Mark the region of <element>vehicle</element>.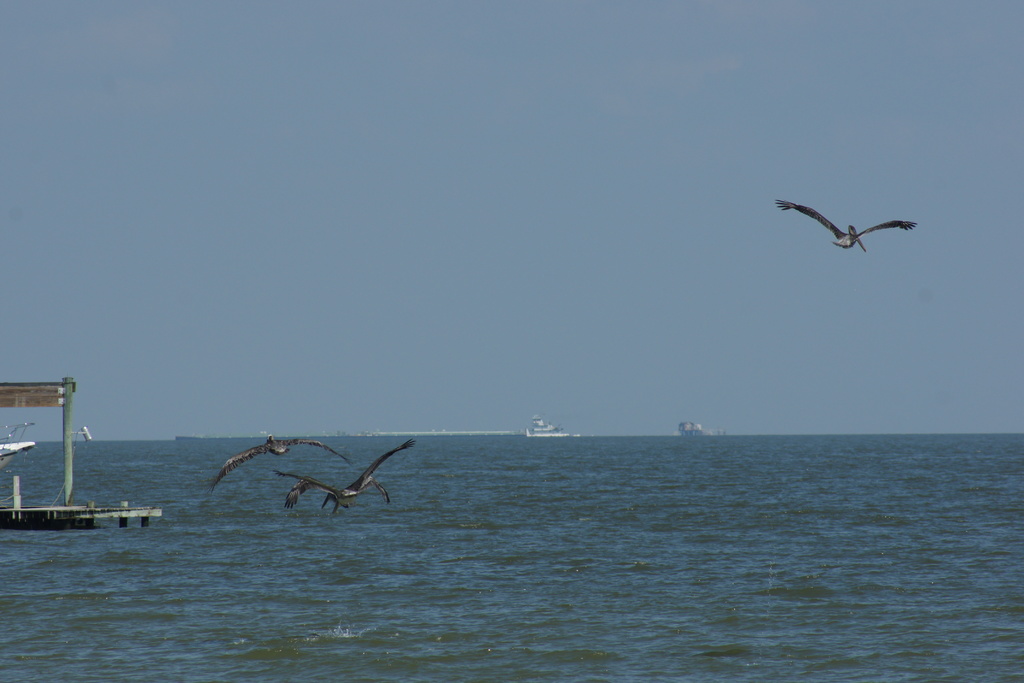
Region: (x1=674, y1=421, x2=731, y2=438).
